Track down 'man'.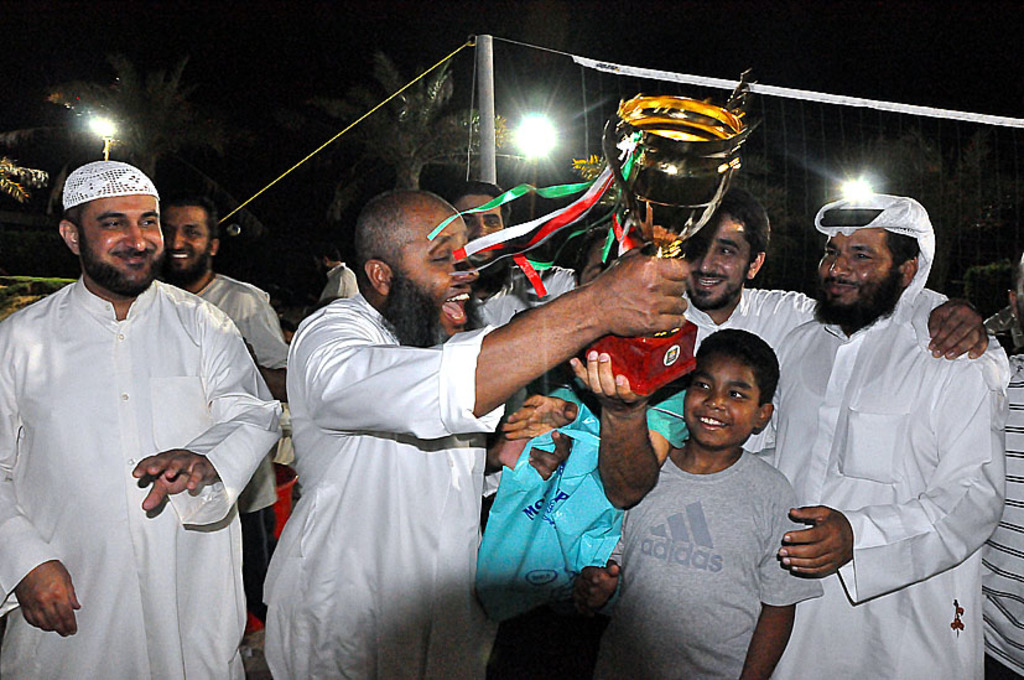
Tracked to x1=306, y1=230, x2=359, y2=301.
